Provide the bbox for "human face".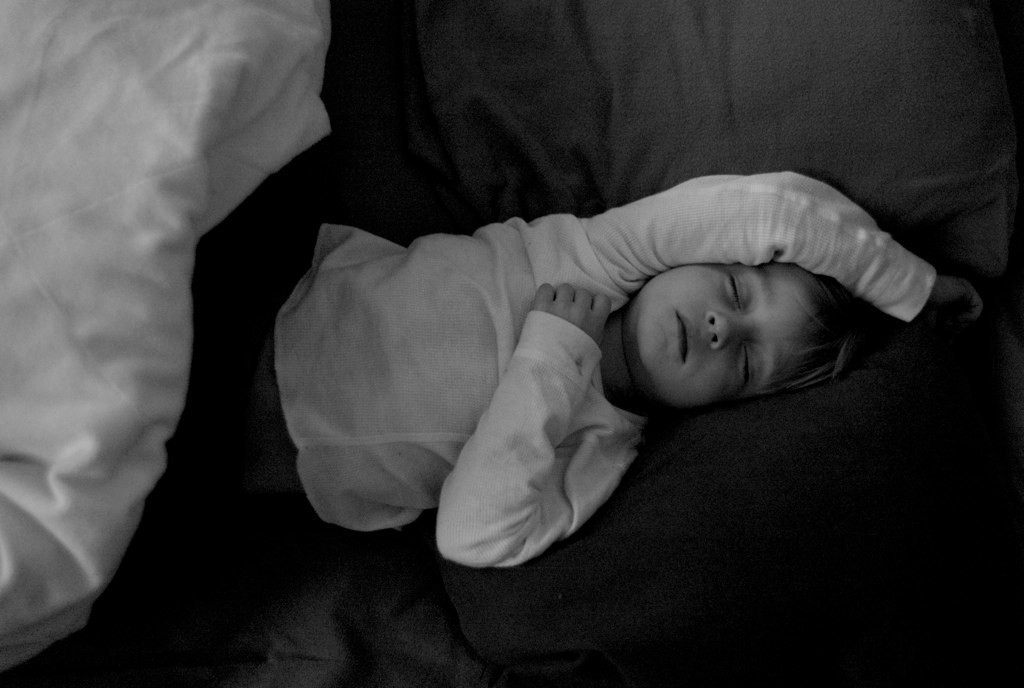
(x1=631, y1=258, x2=825, y2=410).
